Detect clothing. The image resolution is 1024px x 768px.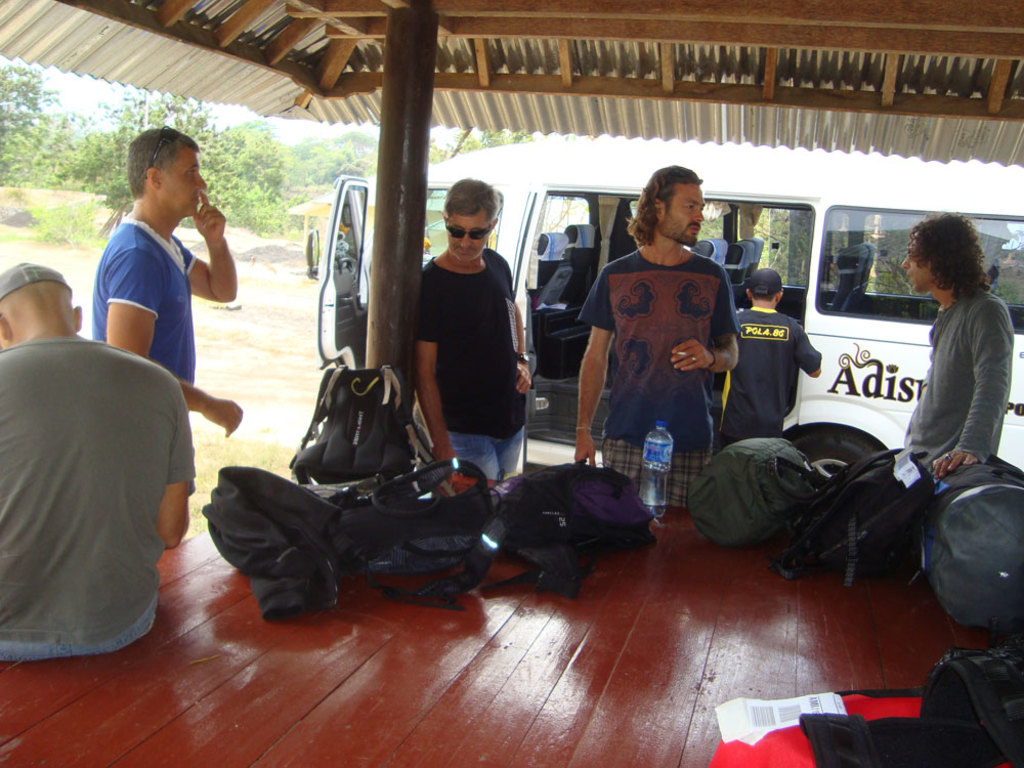
bbox=[903, 261, 1023, 486].
